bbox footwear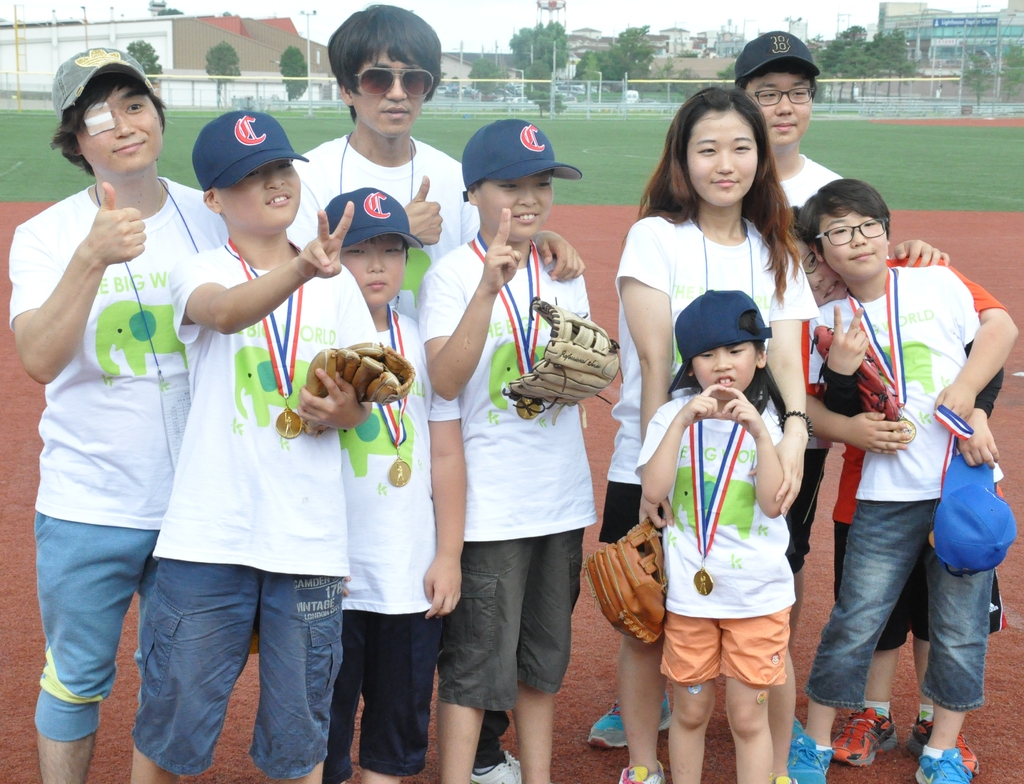
(left=471, top=747, right=518, bottom=783)
